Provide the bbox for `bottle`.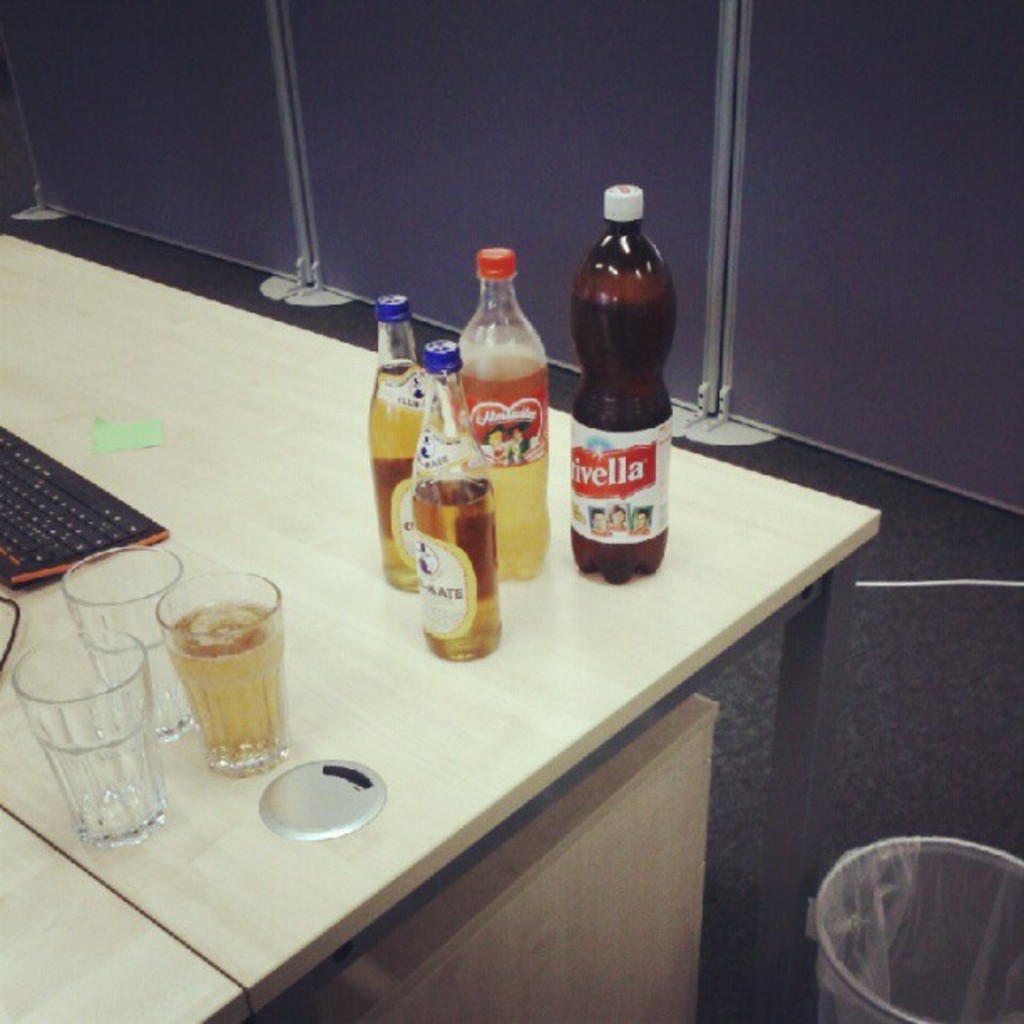
(x1=557, y1=171, x2=668, y2=564).
